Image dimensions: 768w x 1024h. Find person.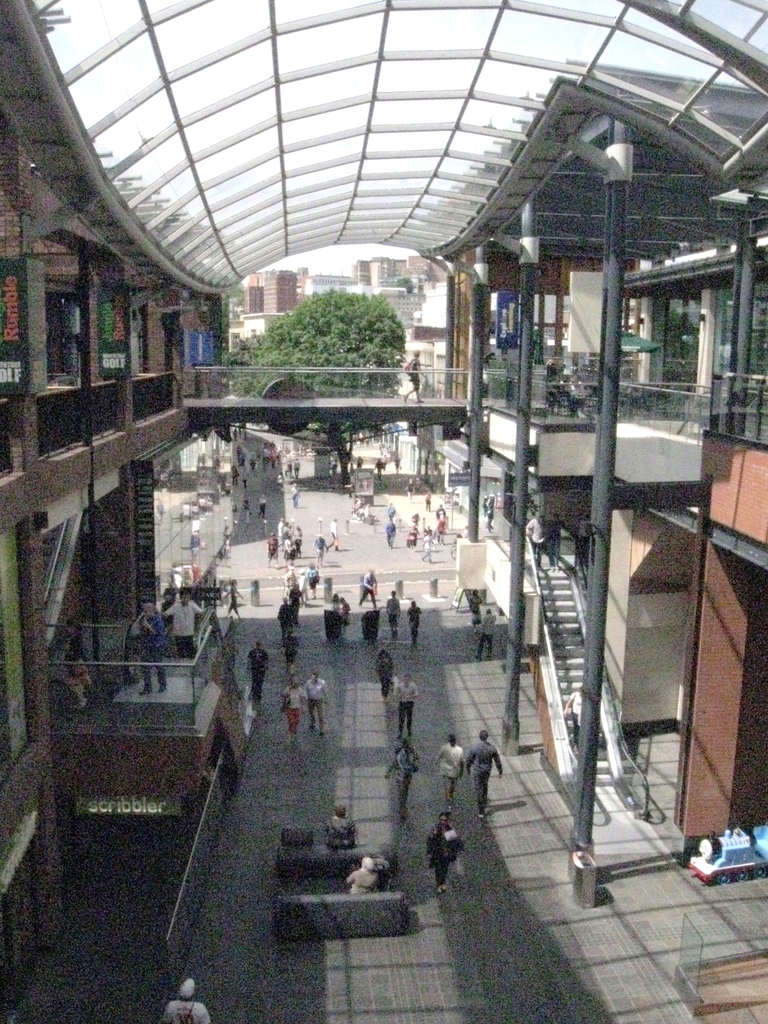
select_region(128, 599, 169, 694).
